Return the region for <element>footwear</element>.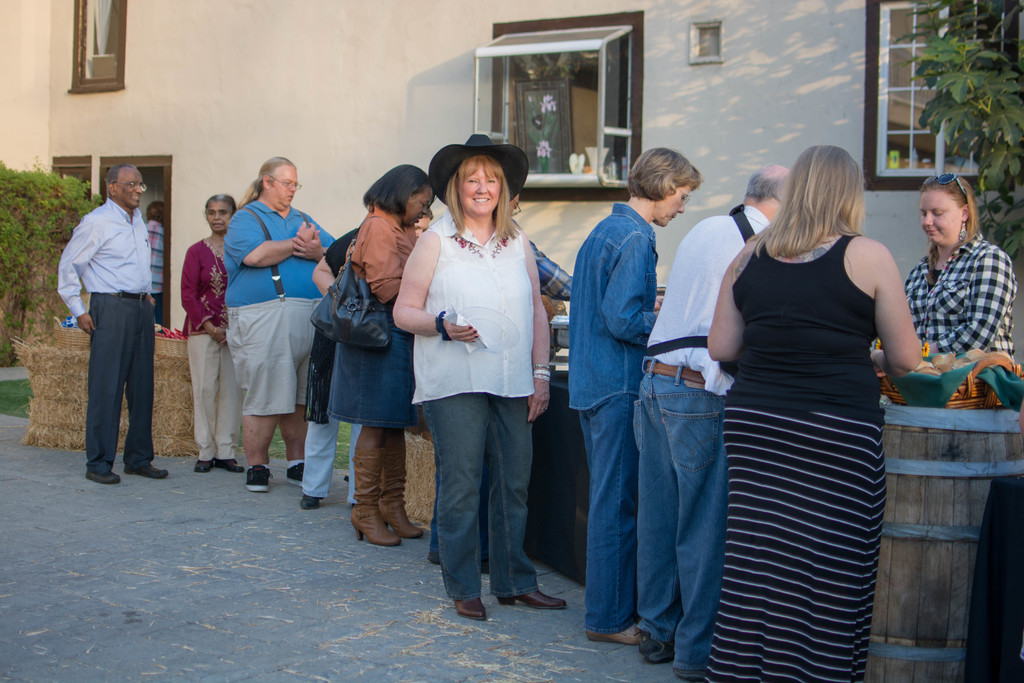
detection(353, 503, 399, 550).
